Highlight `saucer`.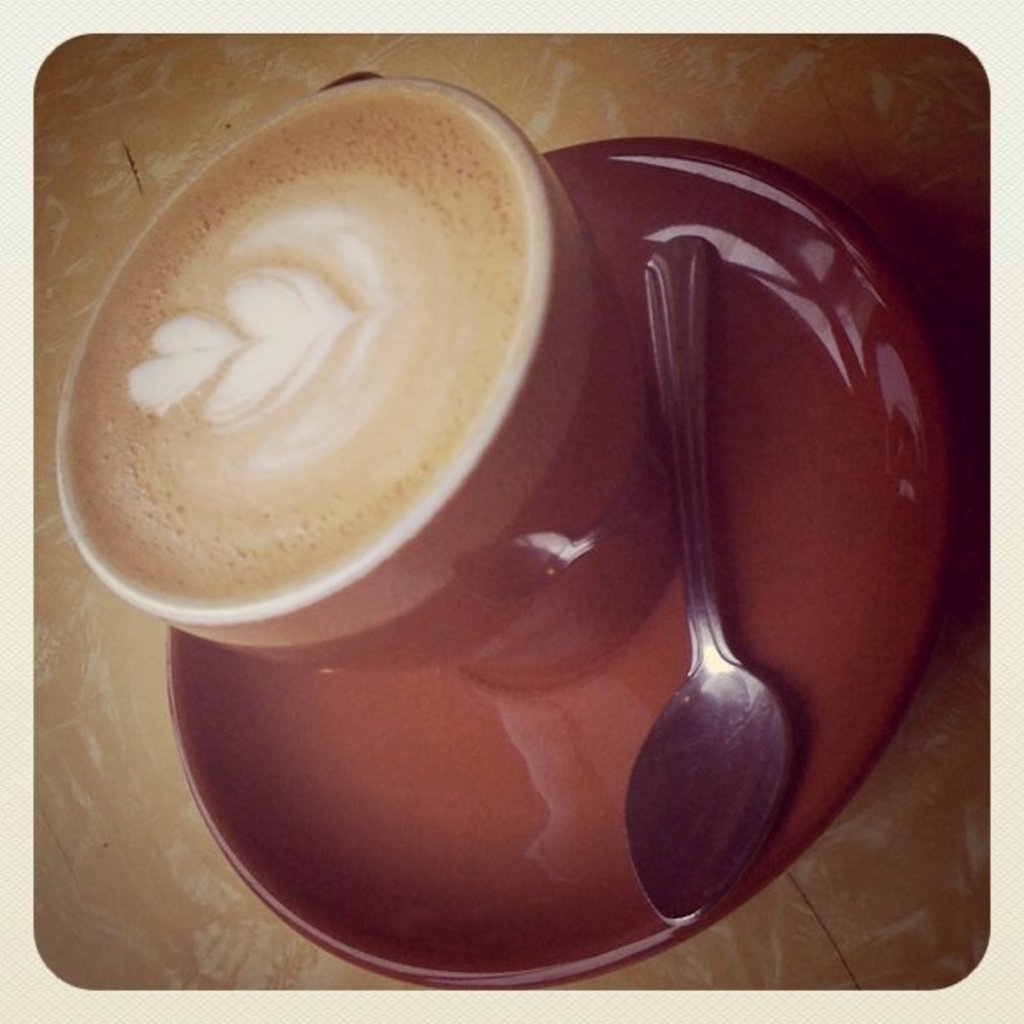
Highlighted region: region(171, 131, 942, 989).
